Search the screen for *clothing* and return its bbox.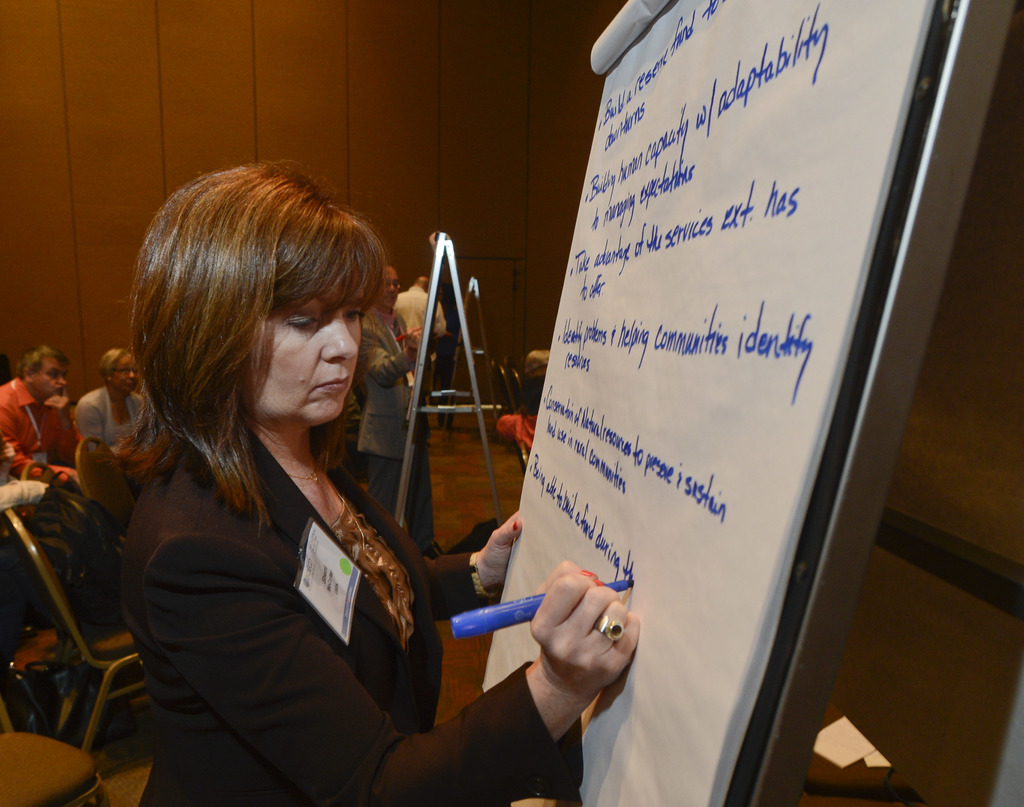
Found: rect(116, 423, 585, 806).
